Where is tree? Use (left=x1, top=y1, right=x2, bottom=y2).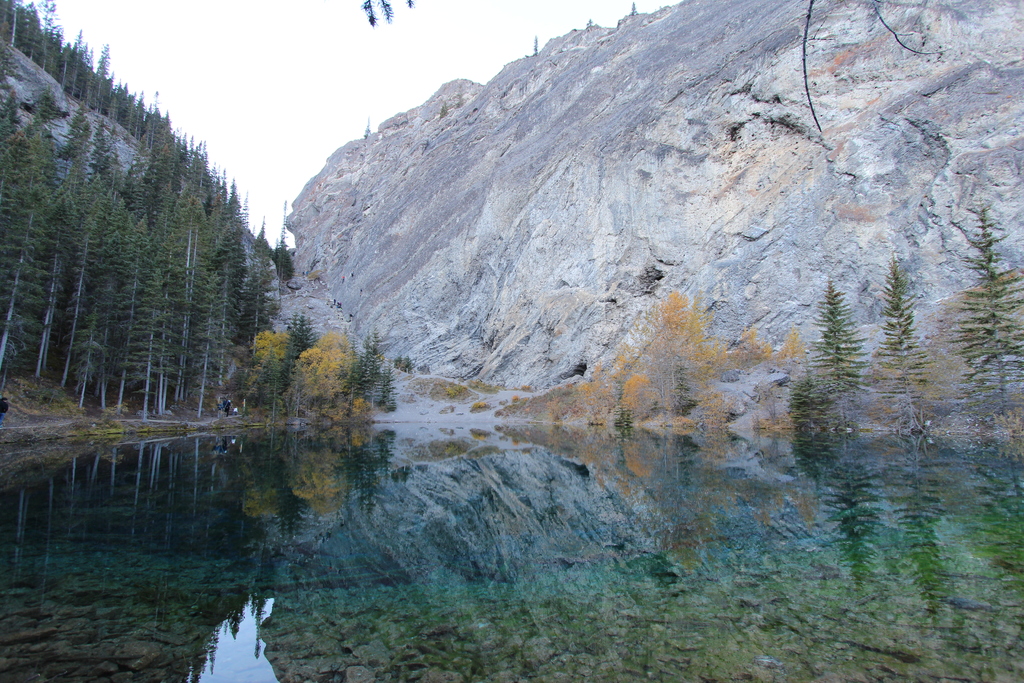
(left=177, top=227, right=249, bottom=419).
